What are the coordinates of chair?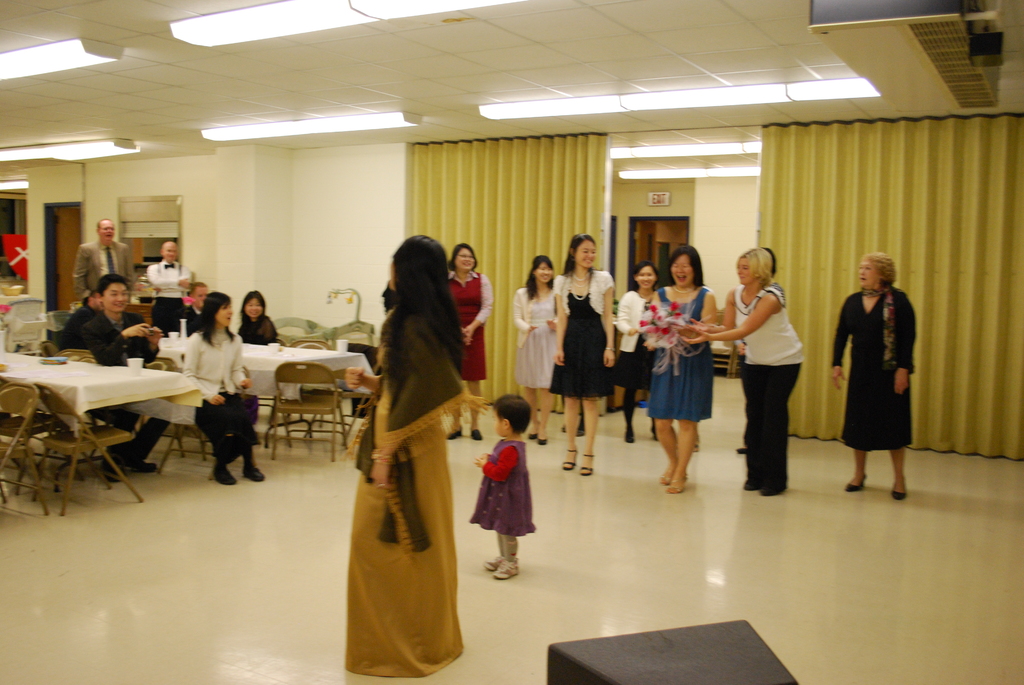
detection(252, 352, 342, 444).
